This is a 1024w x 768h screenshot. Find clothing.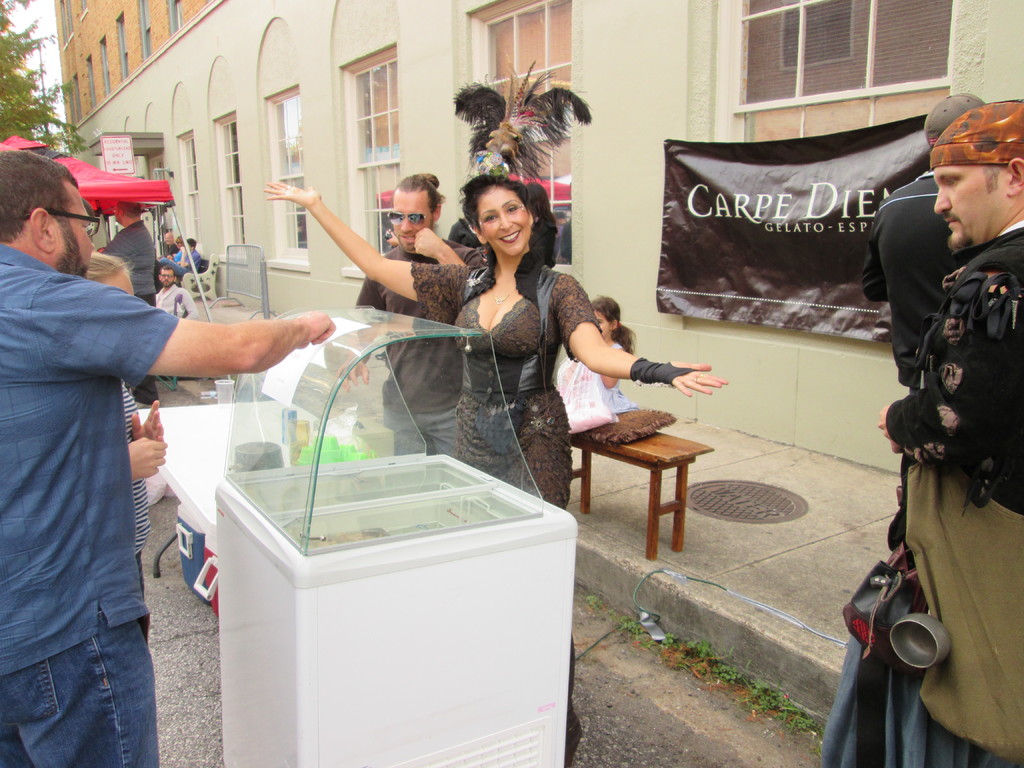
Bounding box: box(600, 339, 637, 415).
